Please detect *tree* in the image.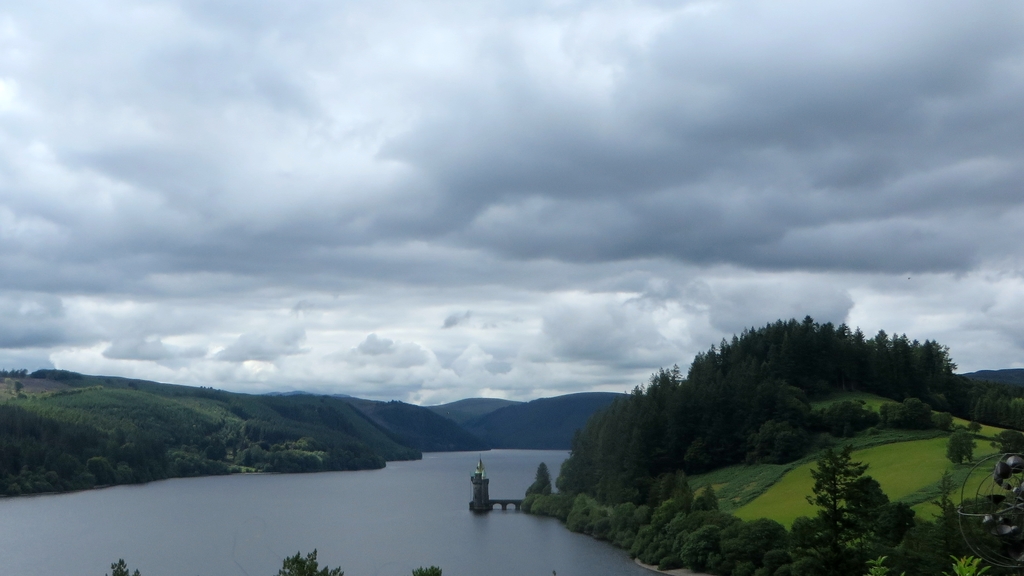
(left=805, top=443, right=871, bottom=520).
